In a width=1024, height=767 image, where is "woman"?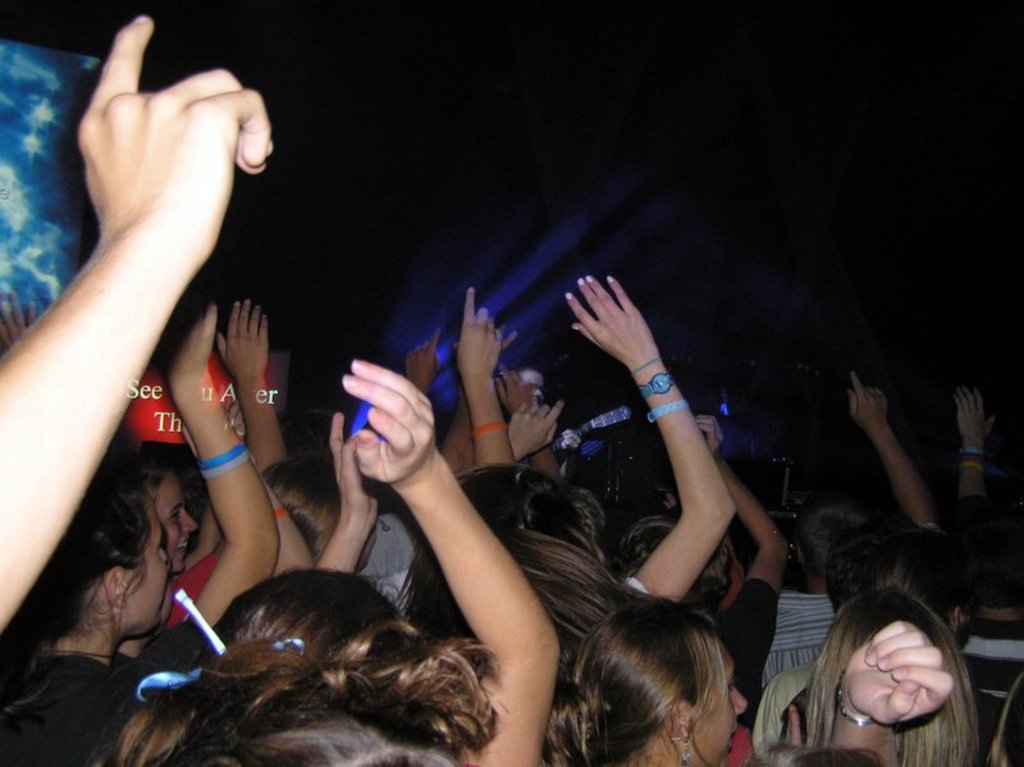
(left=548, top=607, right=748, bottom=766).
